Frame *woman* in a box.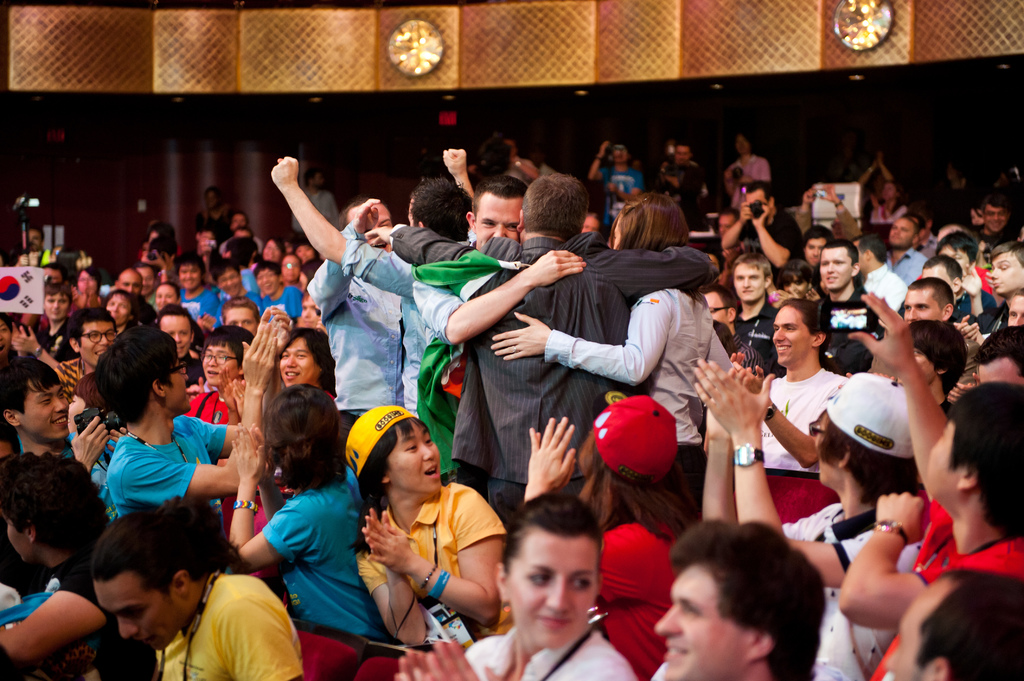
380:487:652:680.
